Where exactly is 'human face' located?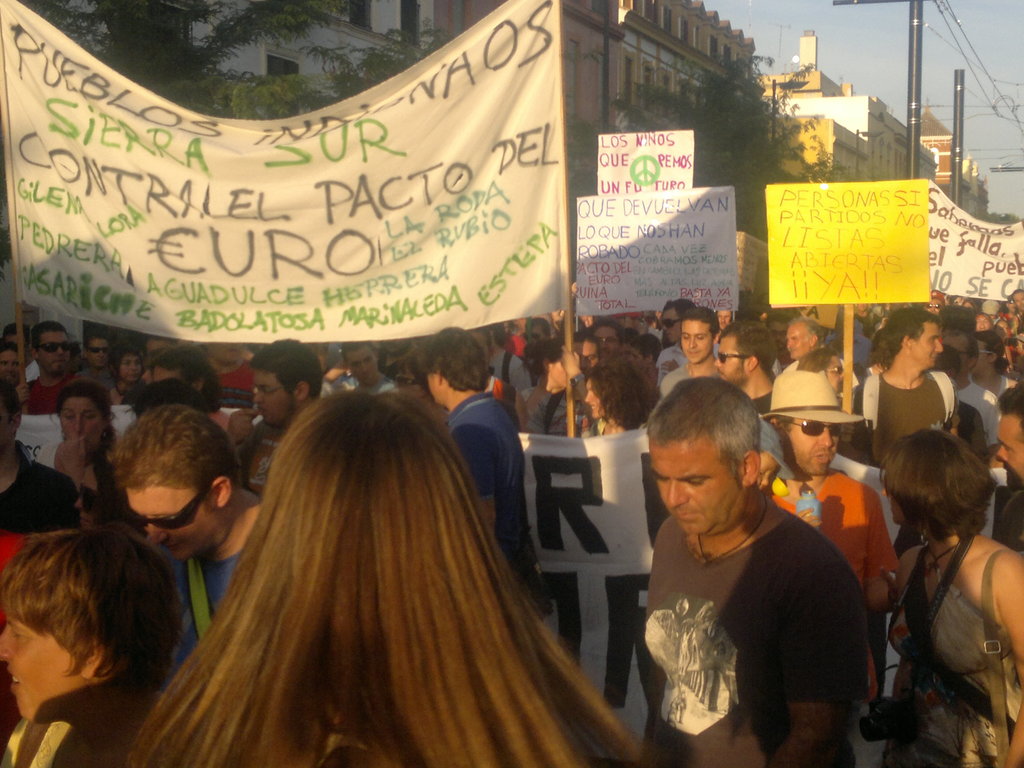
Its bounding box is crop(649, 445, 743, 532).
